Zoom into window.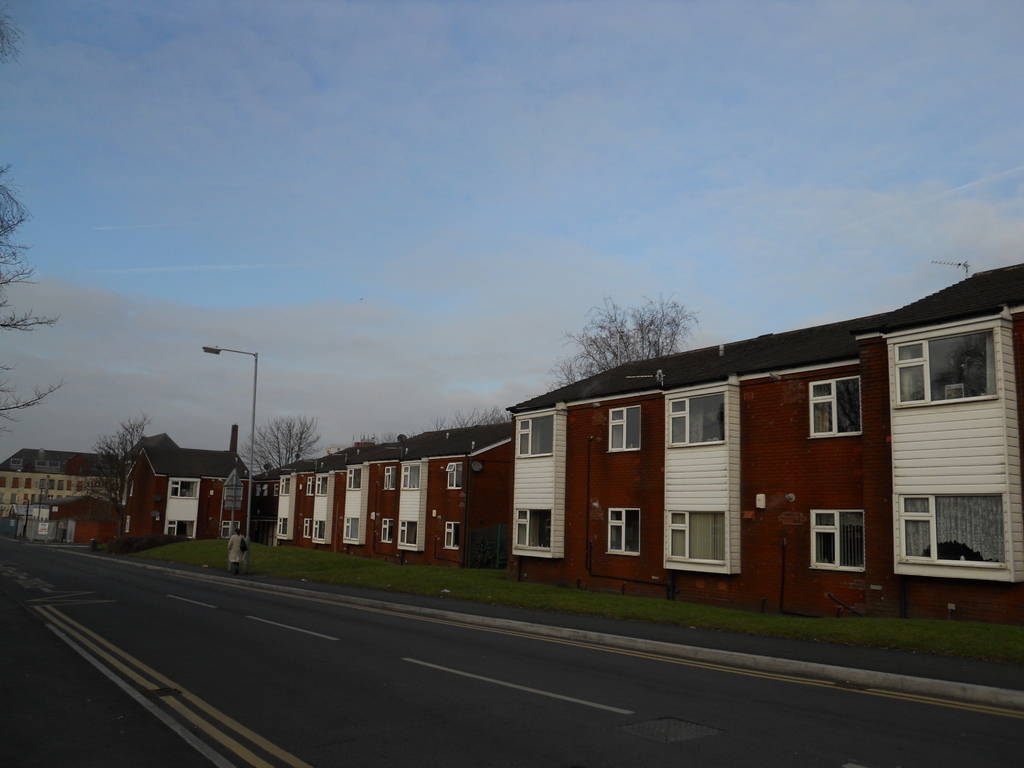
Zoom target: pyautogui.locateOnScreen(316, 479, 328, 496).
